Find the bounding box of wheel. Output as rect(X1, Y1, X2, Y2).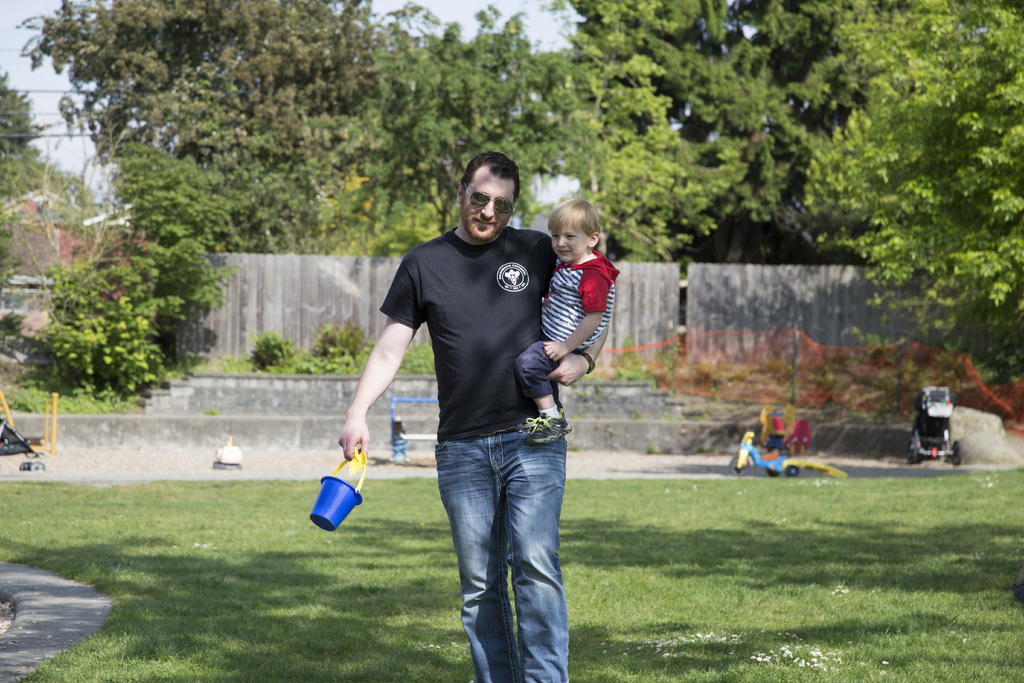
rect(34, 461, 43, 470).
